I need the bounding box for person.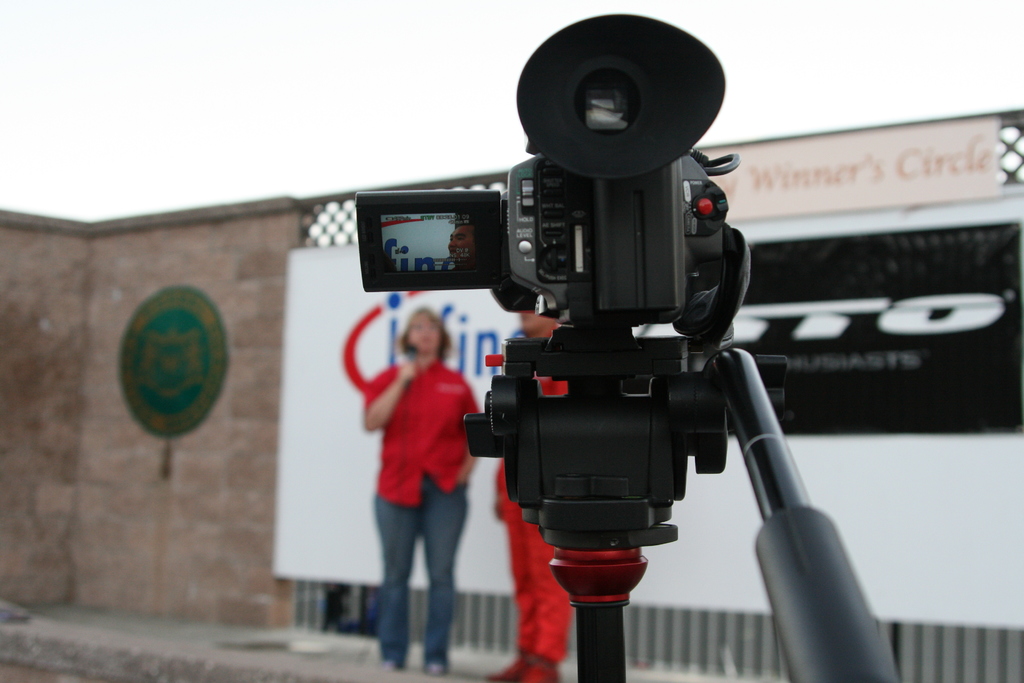
Here it is: x1=357, y1=242, x2=484, y2=674.
